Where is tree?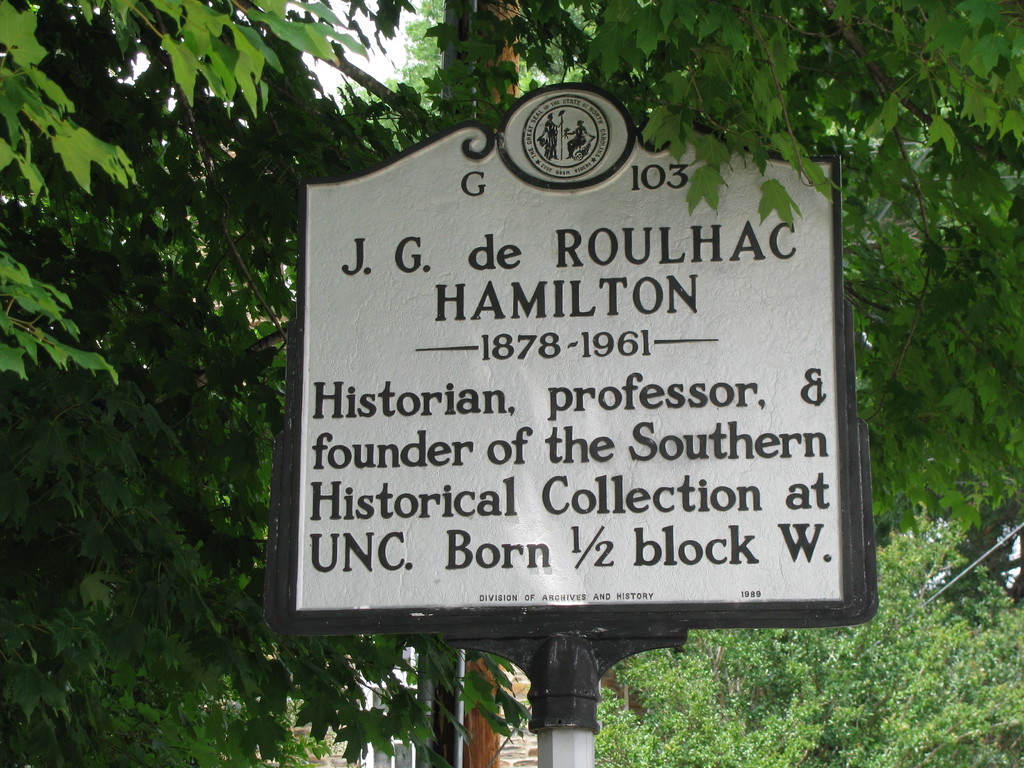
rect(766, 17, 1021, 591).
